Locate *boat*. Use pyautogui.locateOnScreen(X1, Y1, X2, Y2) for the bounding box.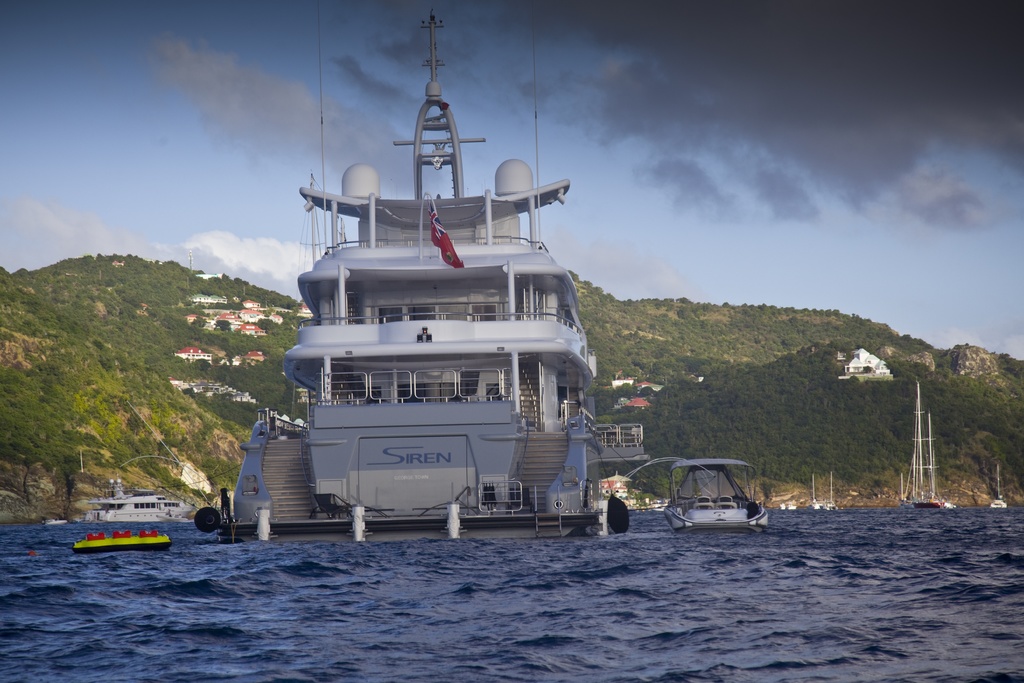
pyautogui.locateOnScreen(989, 457, 1006, 510).
